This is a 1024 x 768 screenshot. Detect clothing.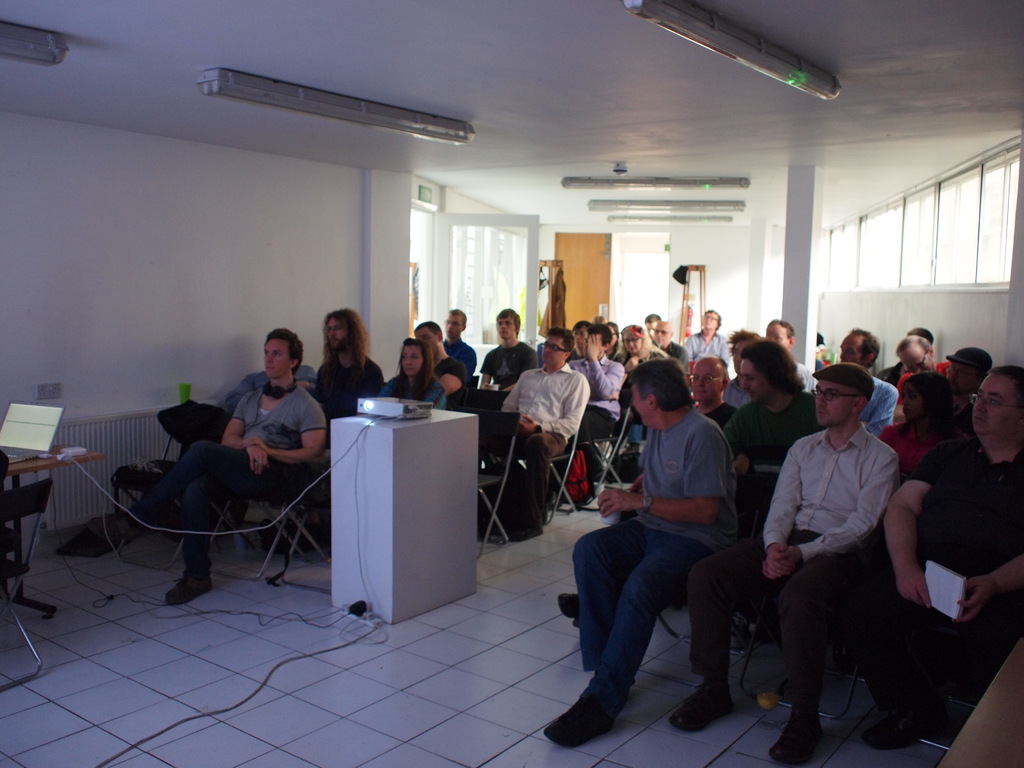
region(580, 372, 756, 710).
